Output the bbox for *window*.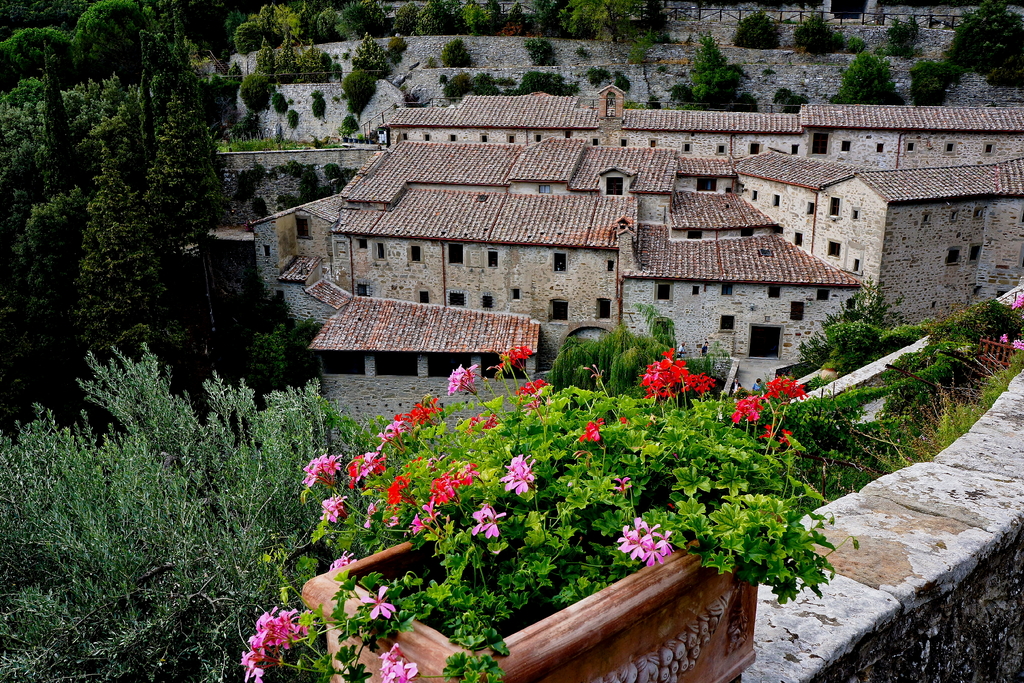
(left=506, top=283, right=524, bottom=302).
